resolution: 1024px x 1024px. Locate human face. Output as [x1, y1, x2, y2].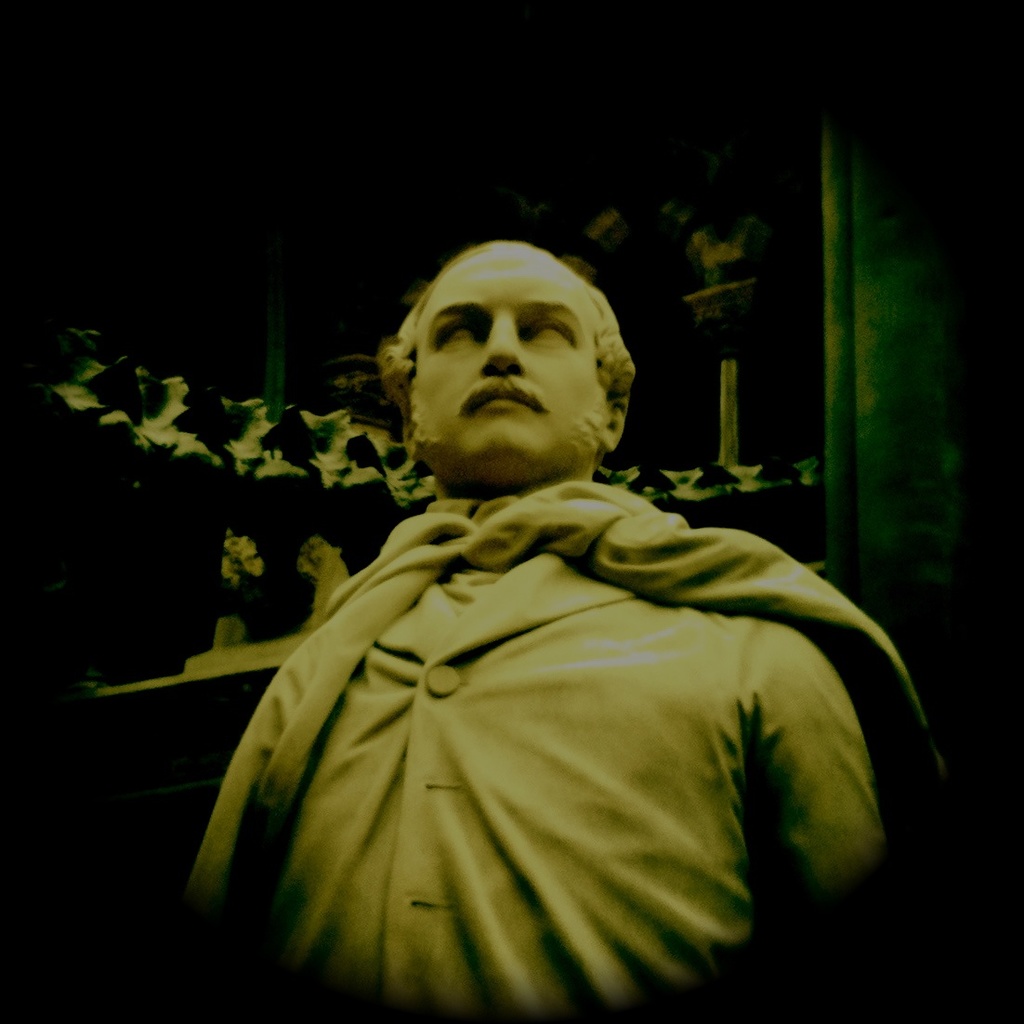
[414, 246, 595, 460].
